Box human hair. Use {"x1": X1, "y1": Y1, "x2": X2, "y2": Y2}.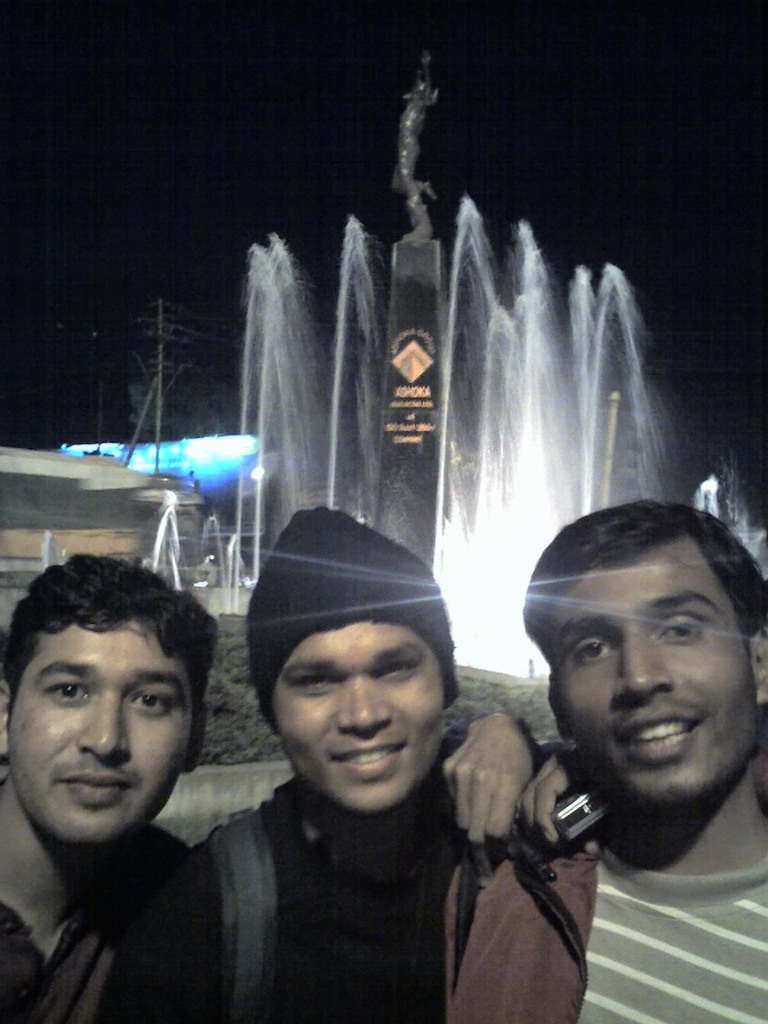
{"x1": 24, "y1": 554, "x2": 216, "y2": 752}.
